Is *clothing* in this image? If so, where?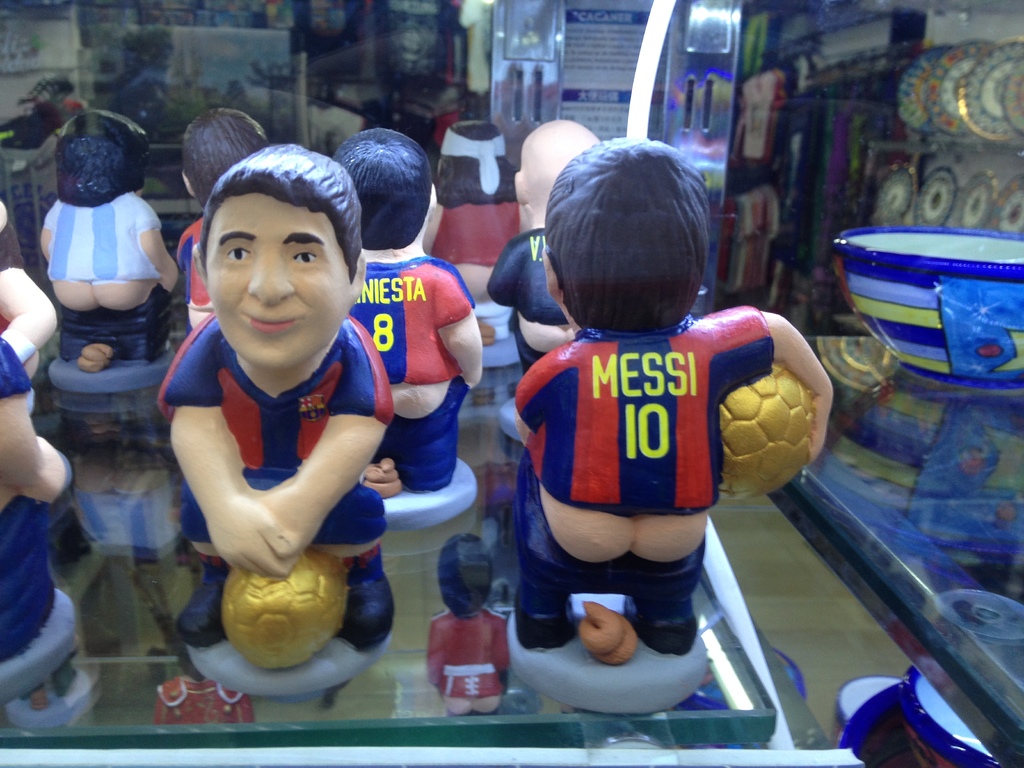
Yes, at [left=38, top=187, right=169, bottom=360].
